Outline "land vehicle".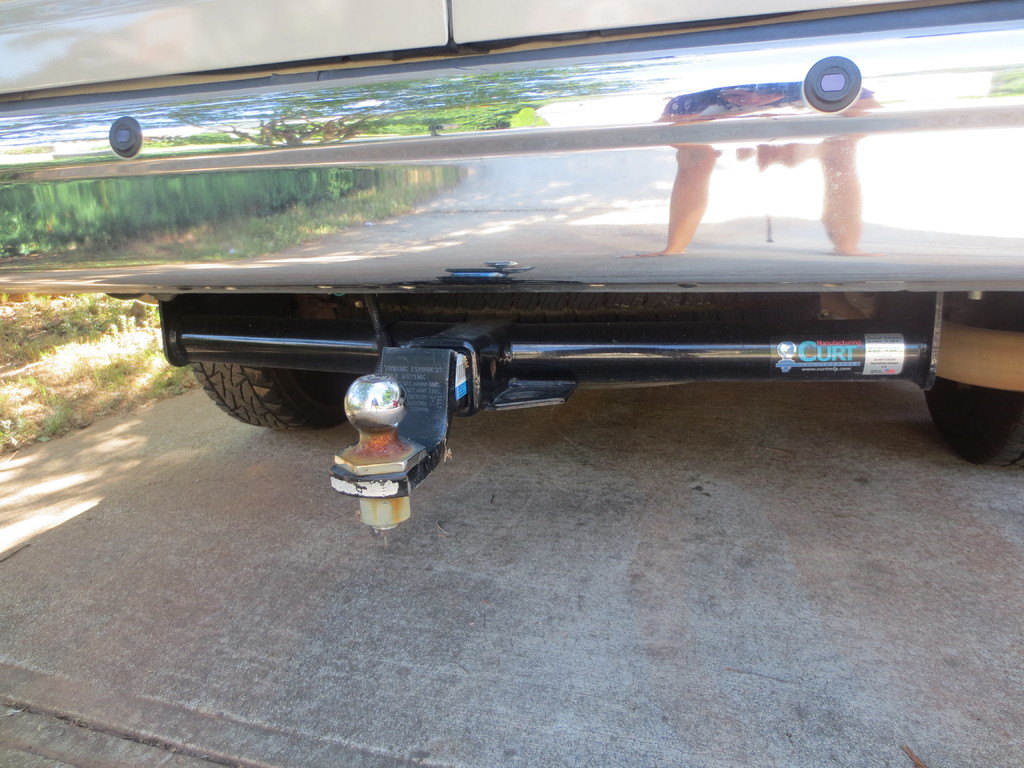
Outline: 0,0,1023,531.
